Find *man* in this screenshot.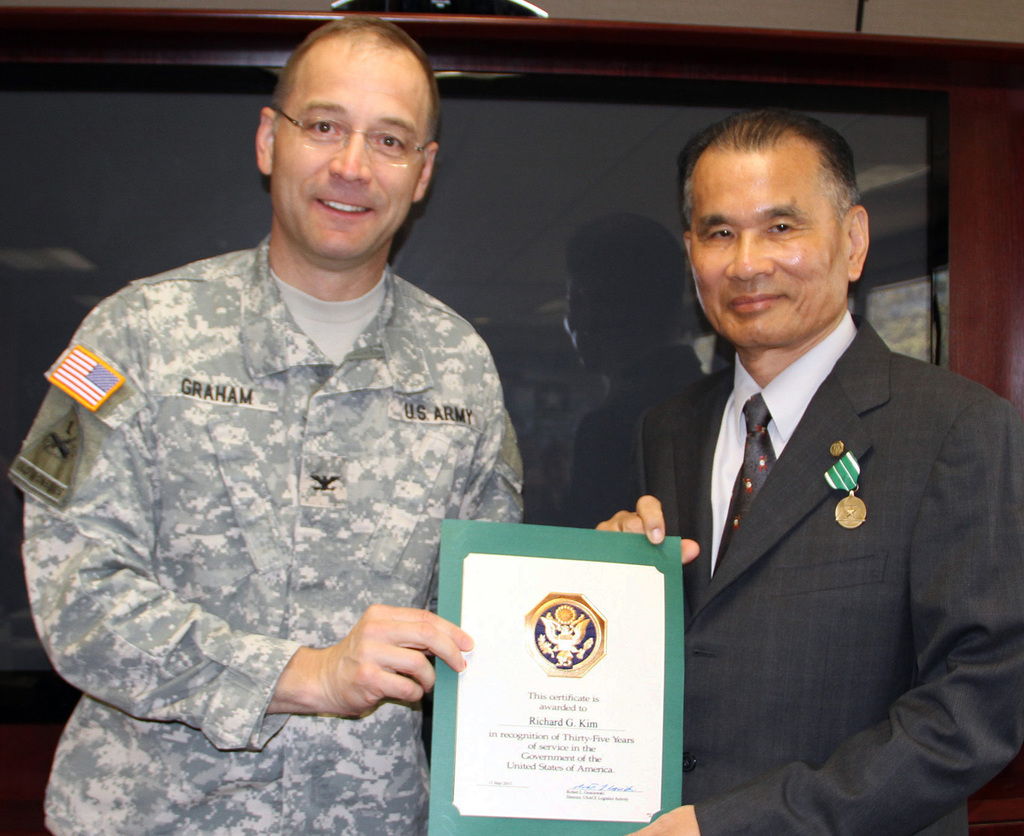
The bounding box for *man* is locate(606, 108, 1005, 814).
